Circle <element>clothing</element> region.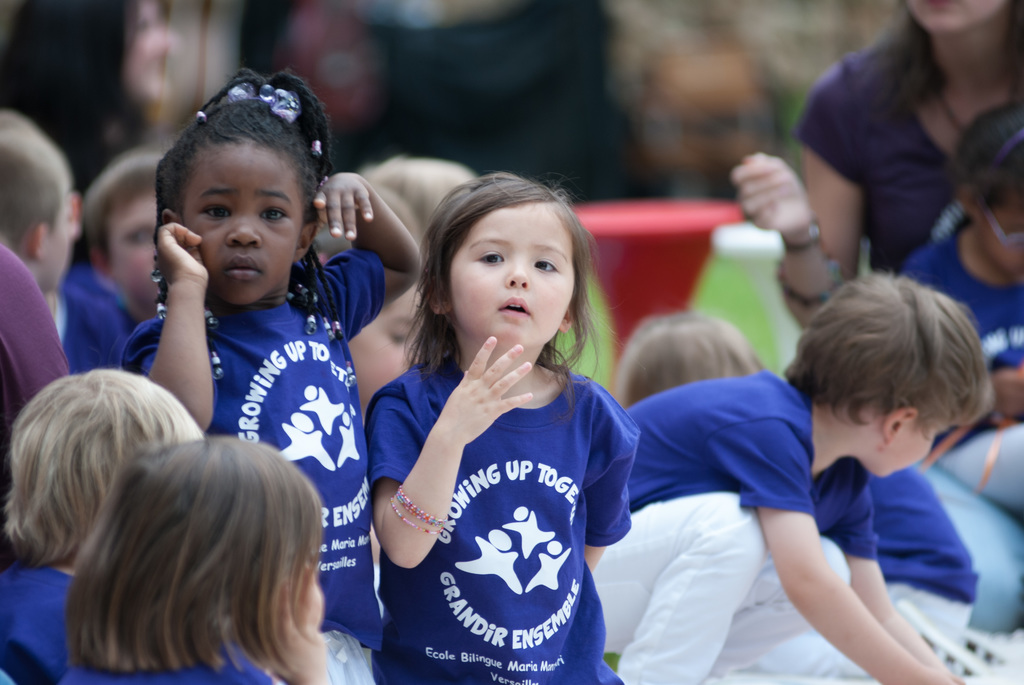
Region: bbox=(0, 243, 76, 564).
